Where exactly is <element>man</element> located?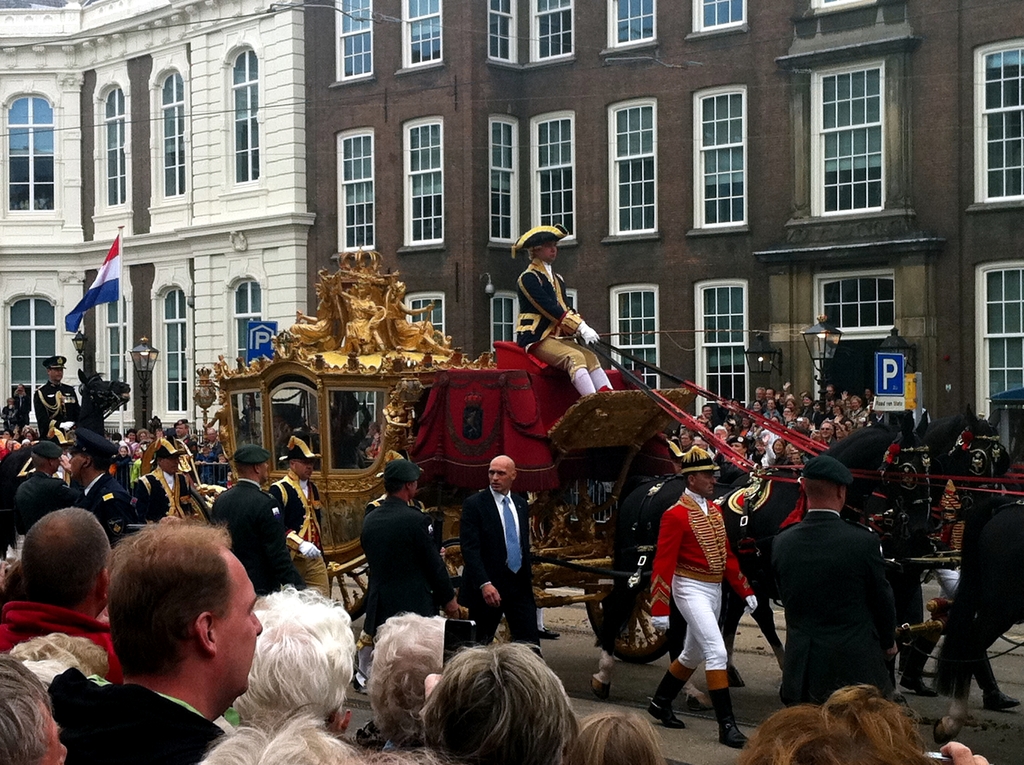
Its bounding box is box=[30, 351, 79, 446].
